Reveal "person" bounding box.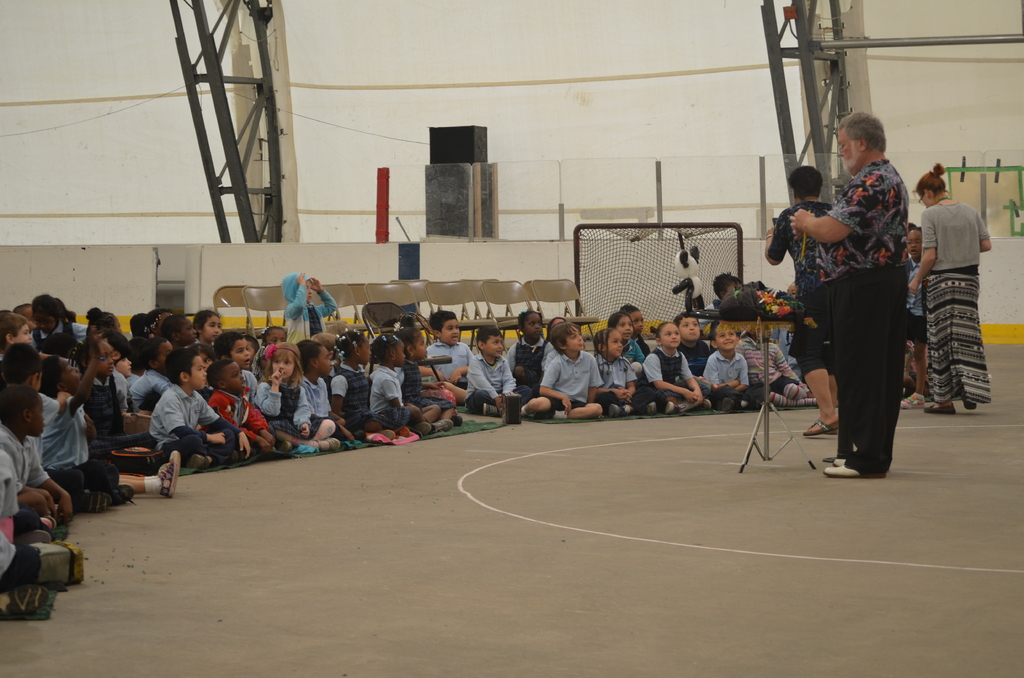
Revealed: rect(785, 118, 917, 479).
